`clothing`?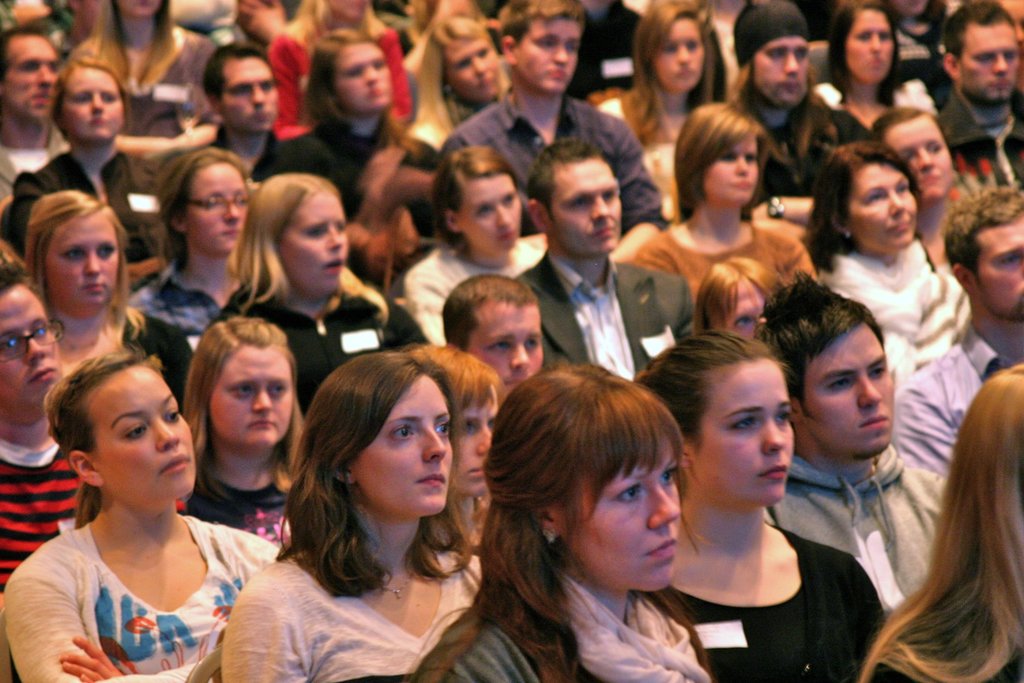
<box>81,38,214,124</box>
